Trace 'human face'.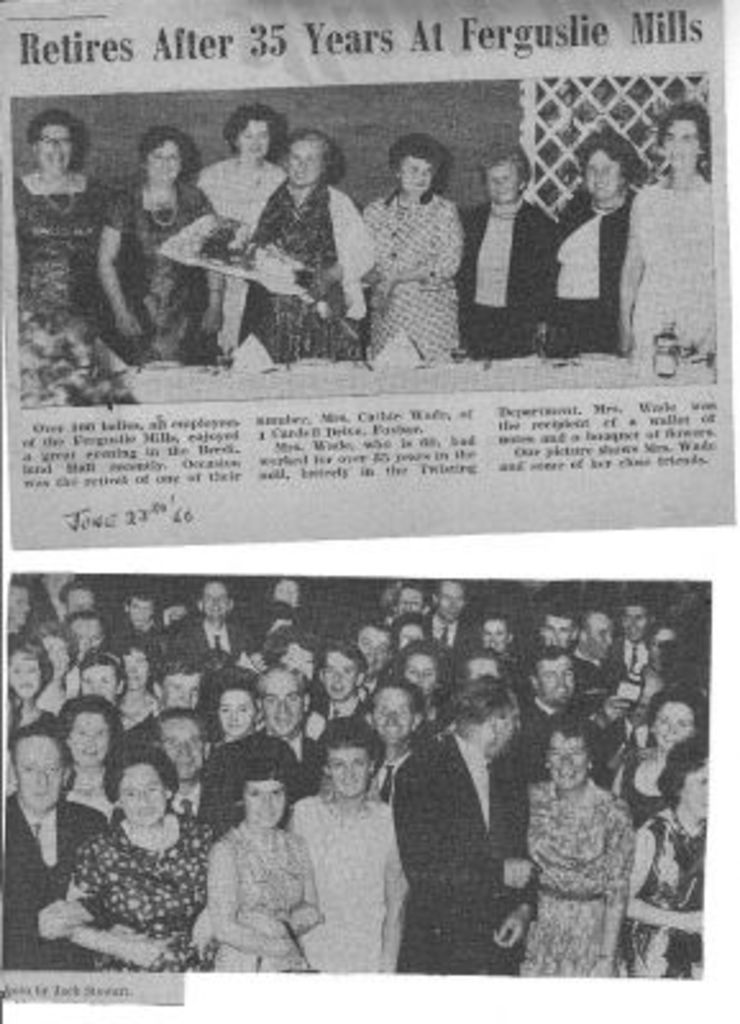
Traced to 238,120,269,159.
